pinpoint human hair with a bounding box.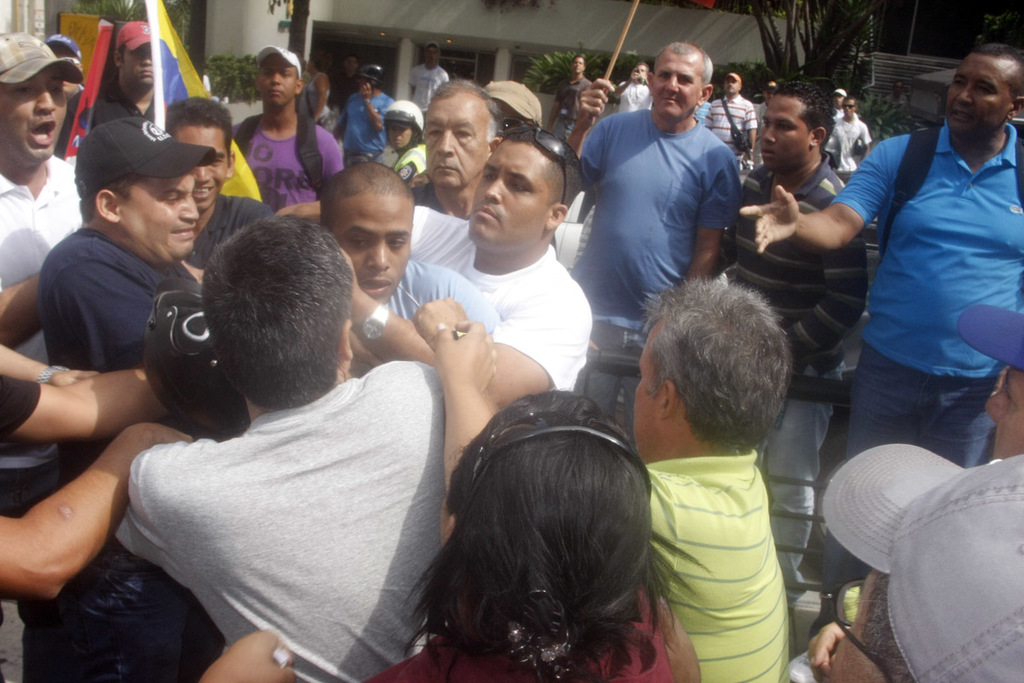
locate(634, 61, 649, 72).
